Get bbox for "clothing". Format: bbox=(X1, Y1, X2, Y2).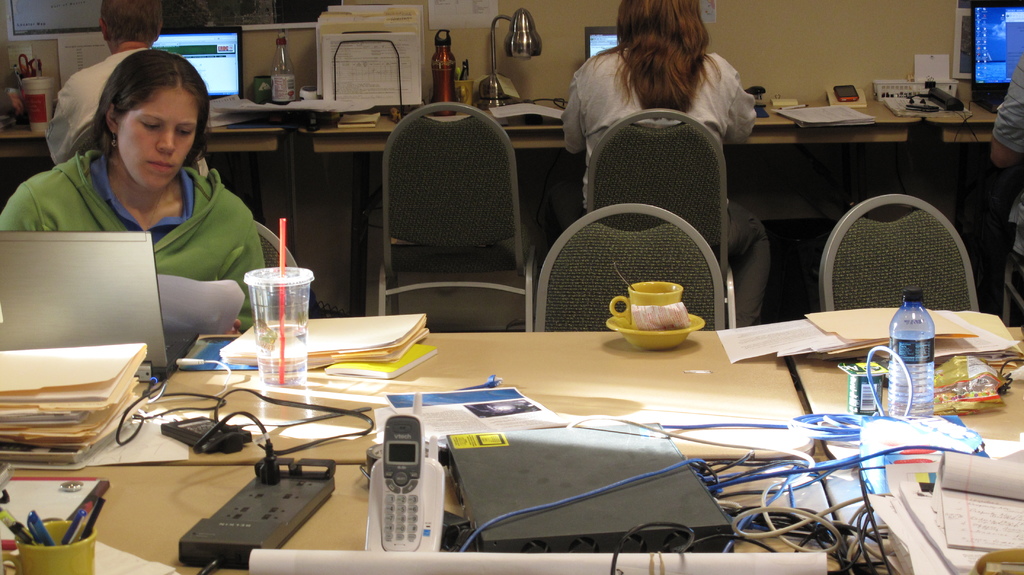
bbox=(563, 44, 777, 334).
